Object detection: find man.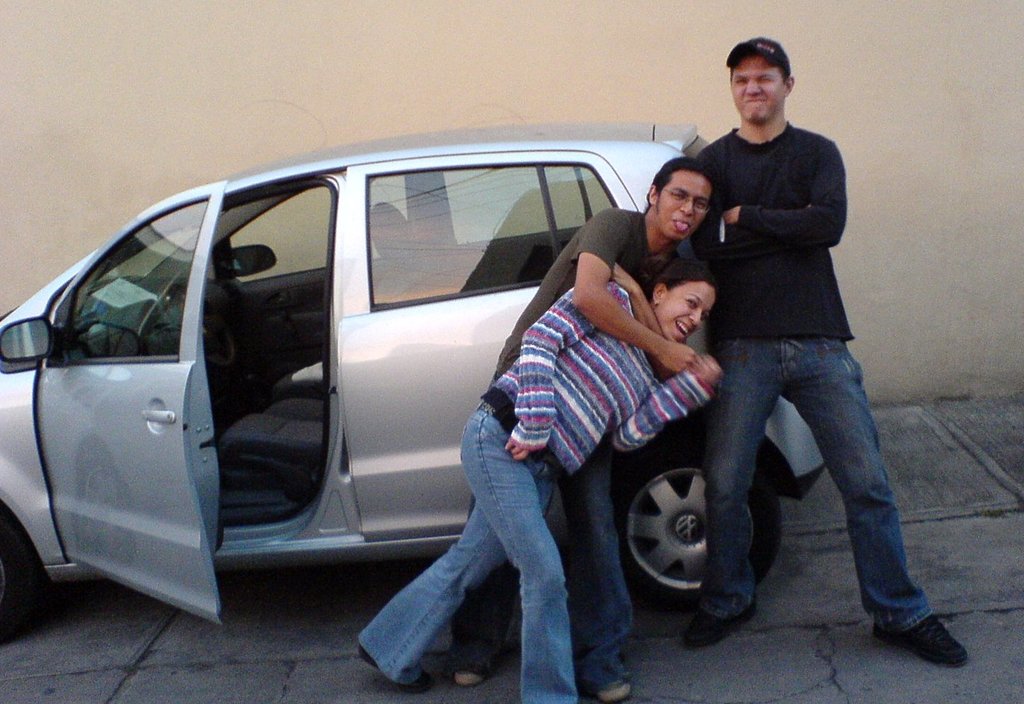
box(443, 156, 714, 703).
